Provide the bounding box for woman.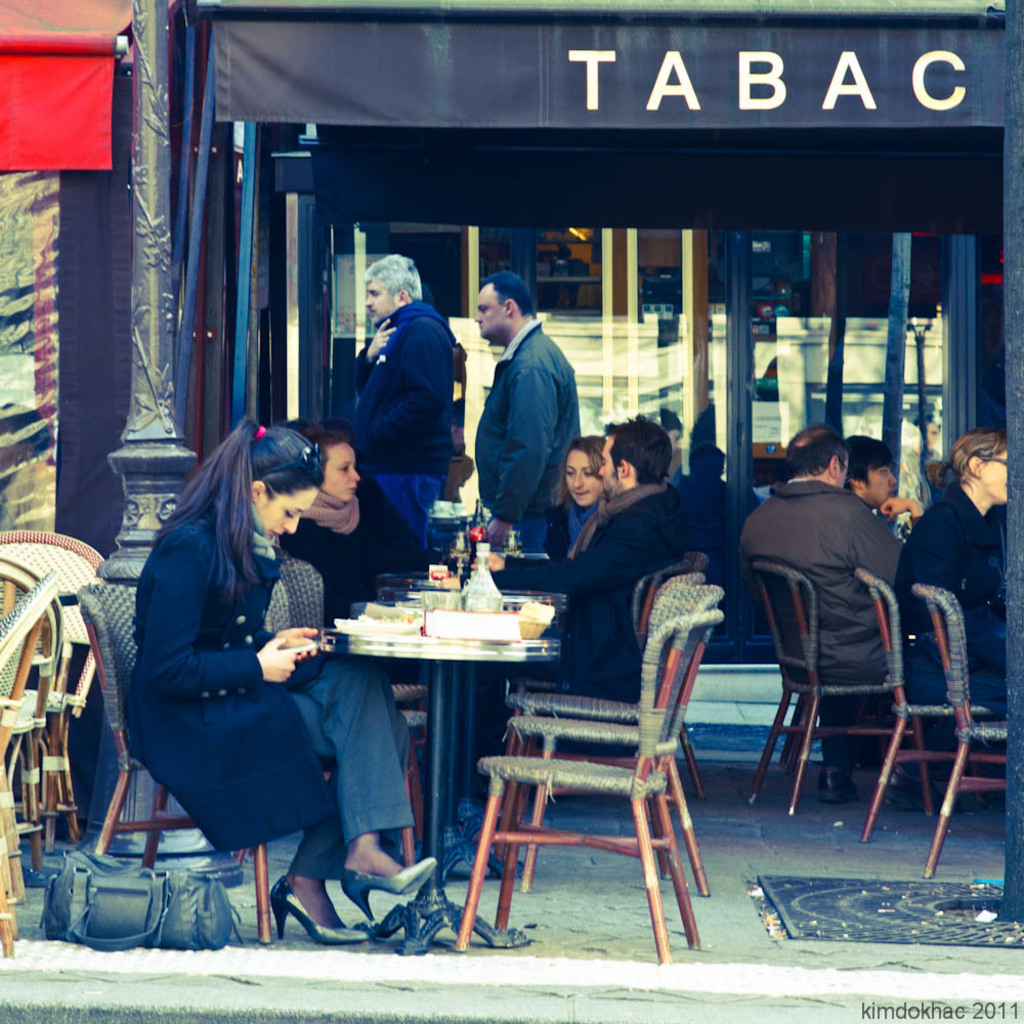
<box>271,419,371,625</box>.
